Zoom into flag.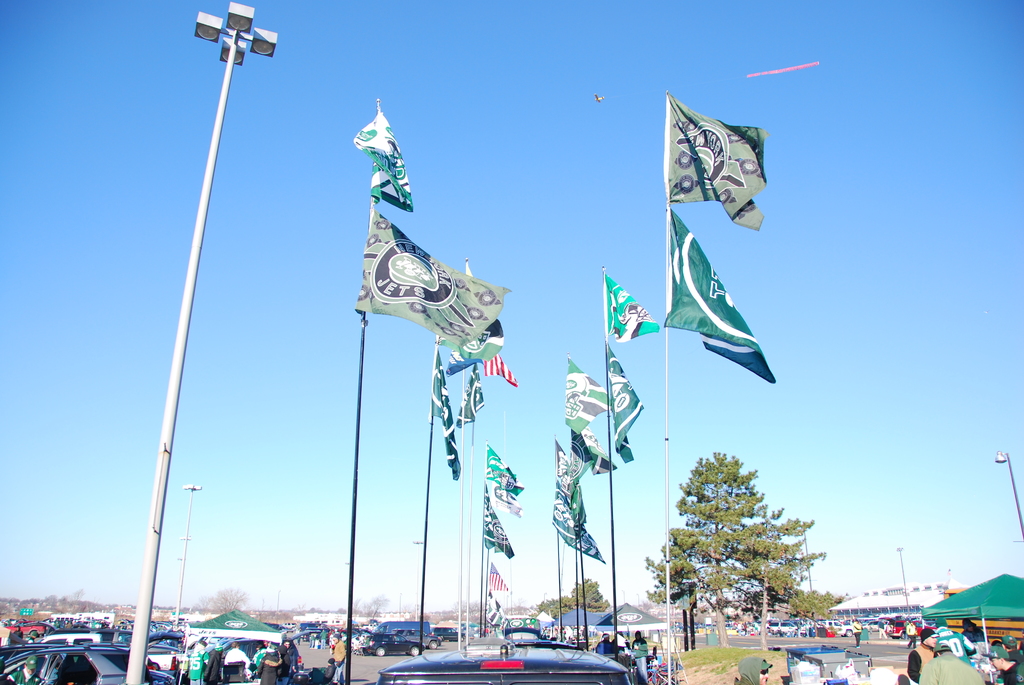
Zoom target: region(451, 251, 486, 374).
